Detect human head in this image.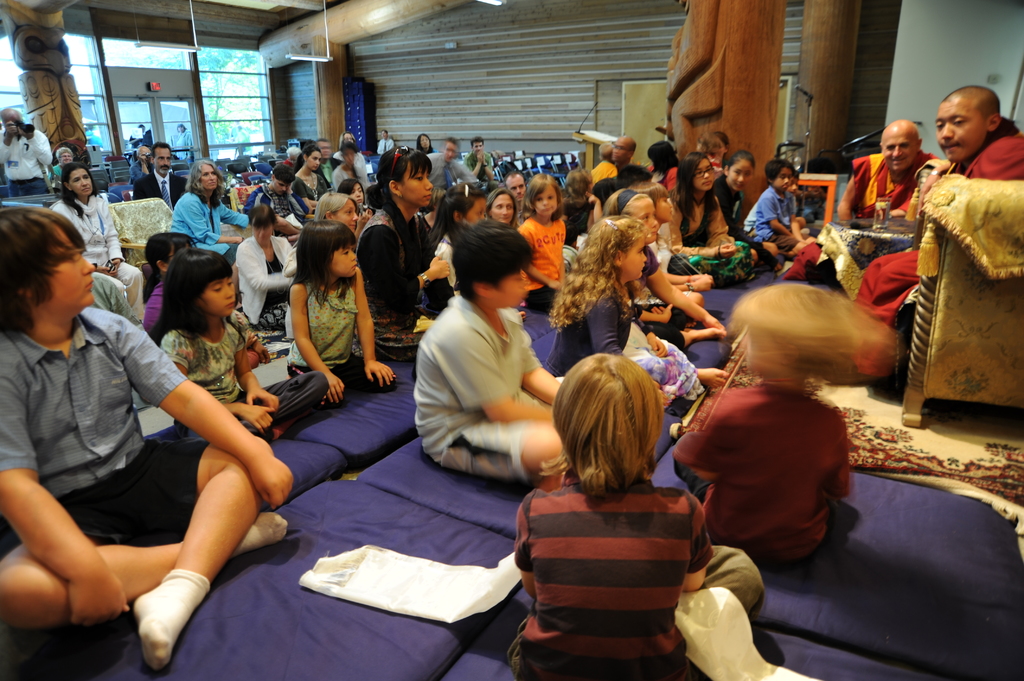
Detection: x1=421 y1=133 x2=431 y2=148.
